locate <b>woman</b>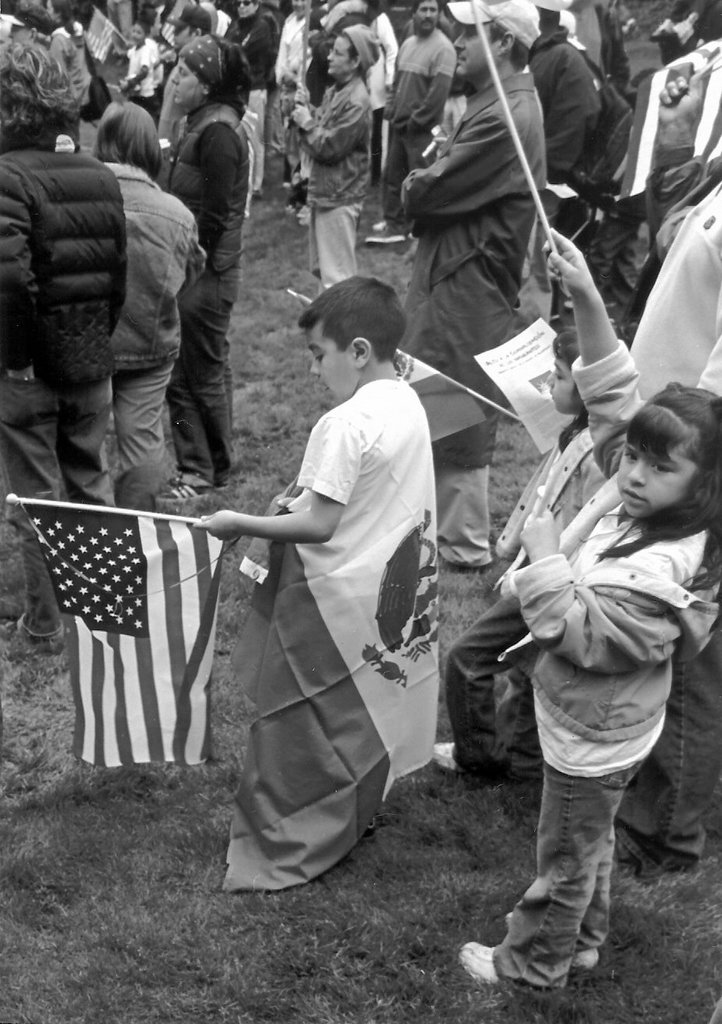
<region>495, 222, 721, 1007</region>
